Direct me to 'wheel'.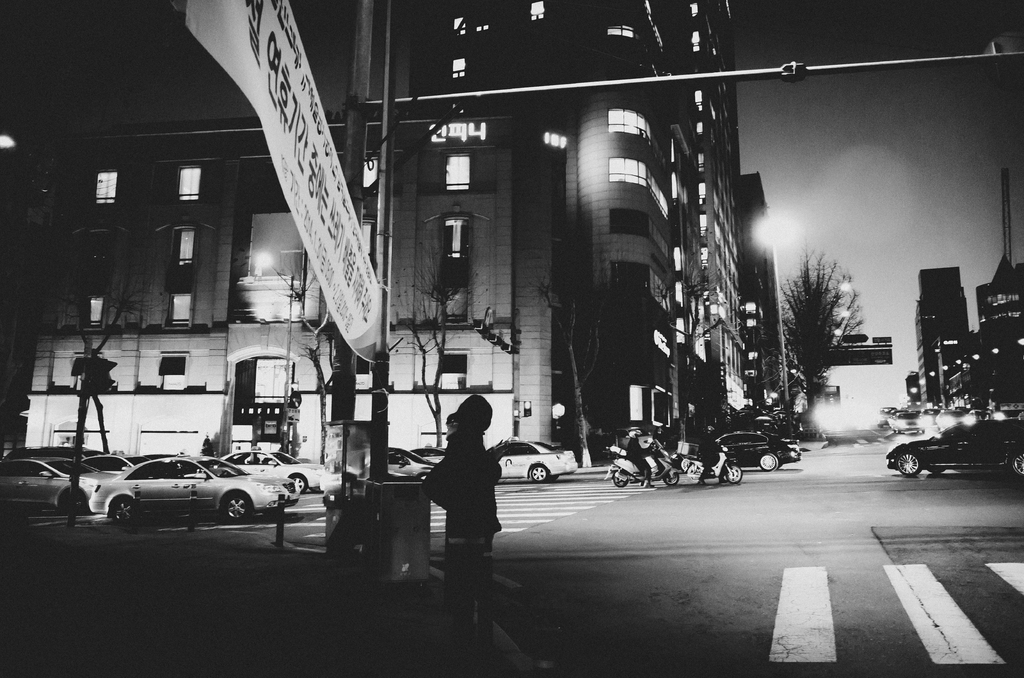
Direction: [755, 455, 779, 471].
